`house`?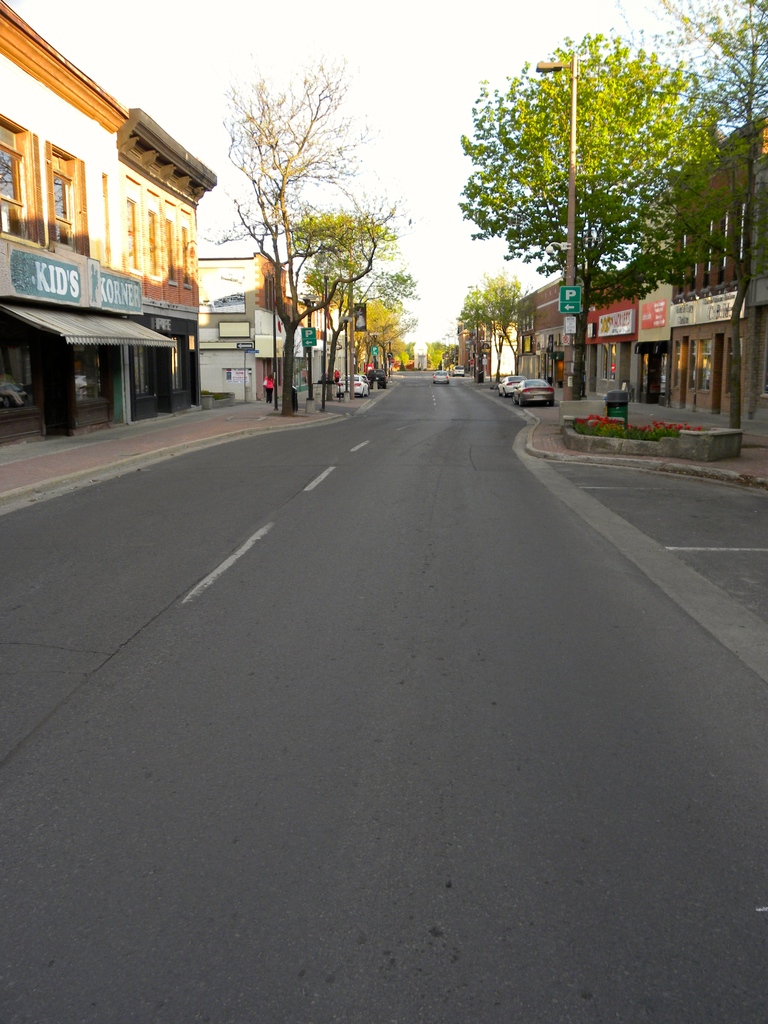
detection(269, 269, 629, 451)
